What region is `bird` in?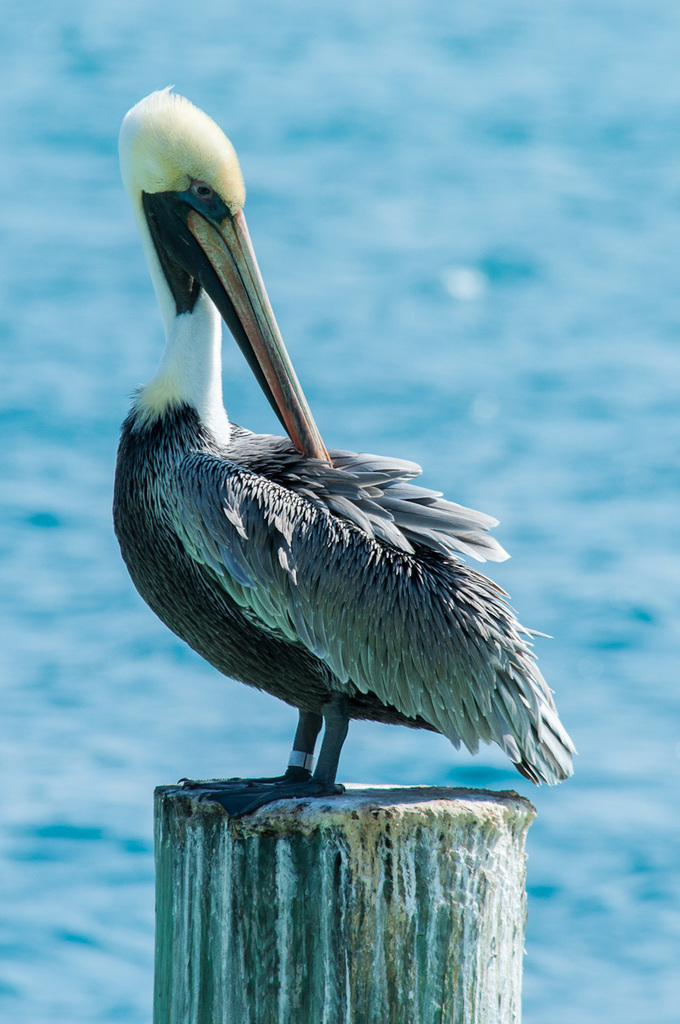
(114, 101, 564, 826).
